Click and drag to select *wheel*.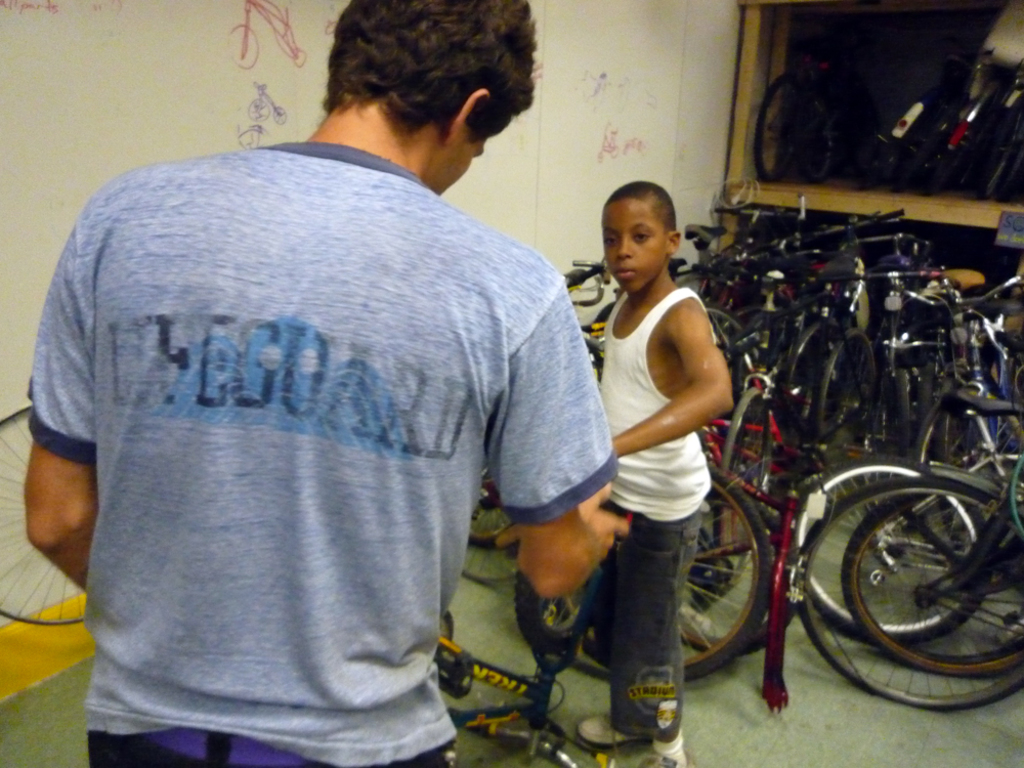
Selection: <region>807, 328, 877, 457</region>.
